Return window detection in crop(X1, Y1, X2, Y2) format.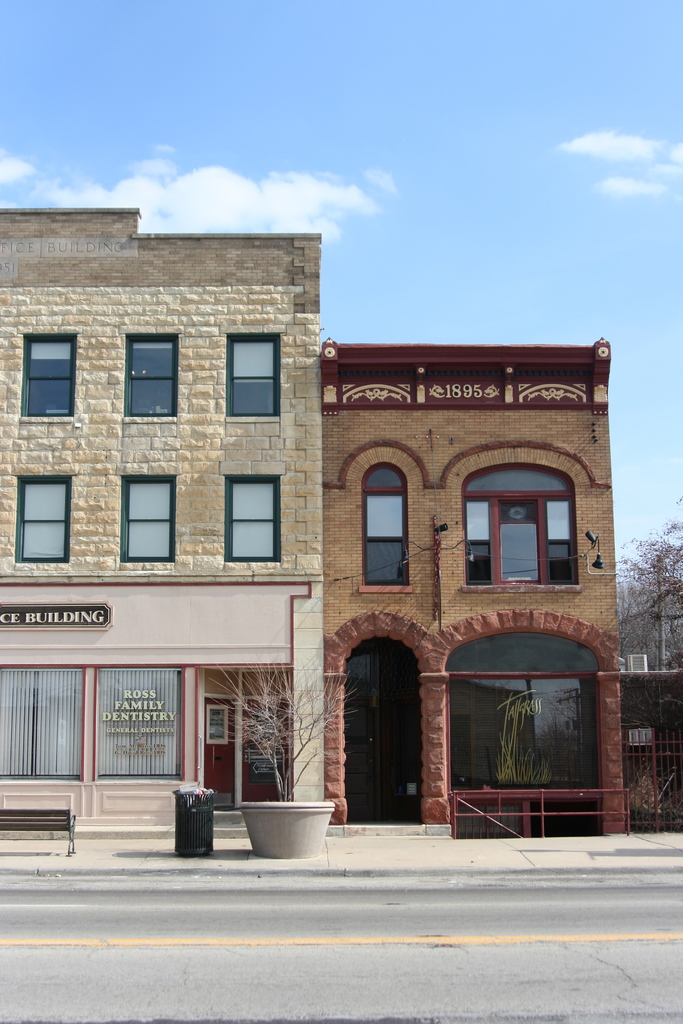
crop(438, 669, 614, 799).
